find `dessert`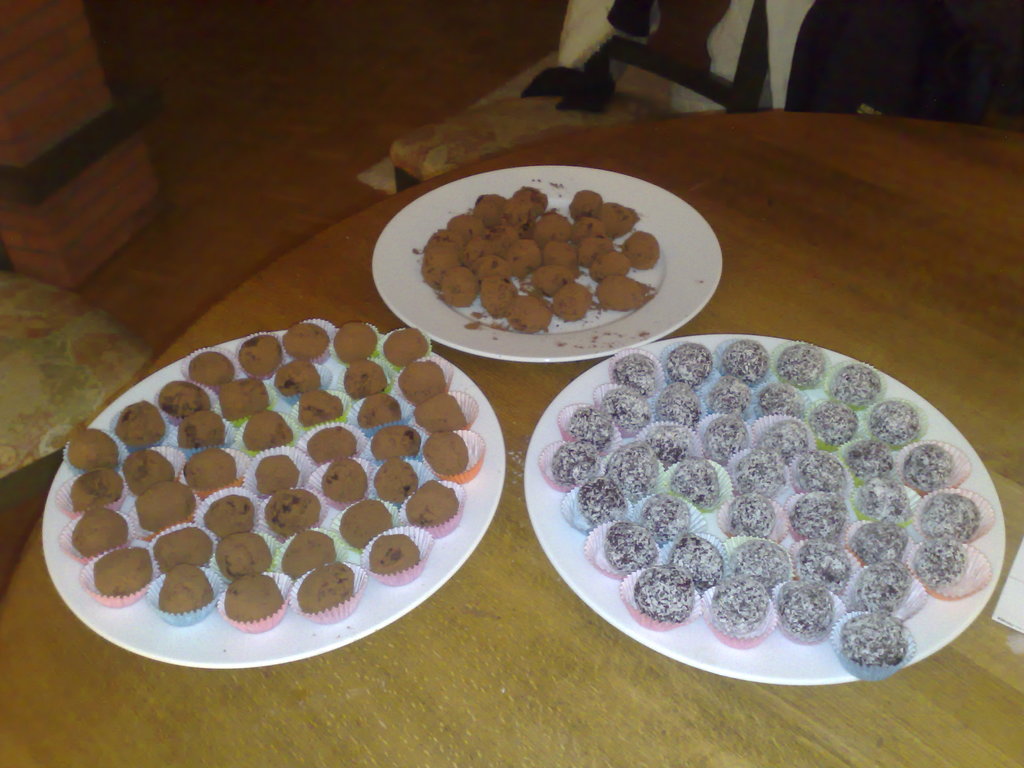
select_region(570, 482, 627, 529)
